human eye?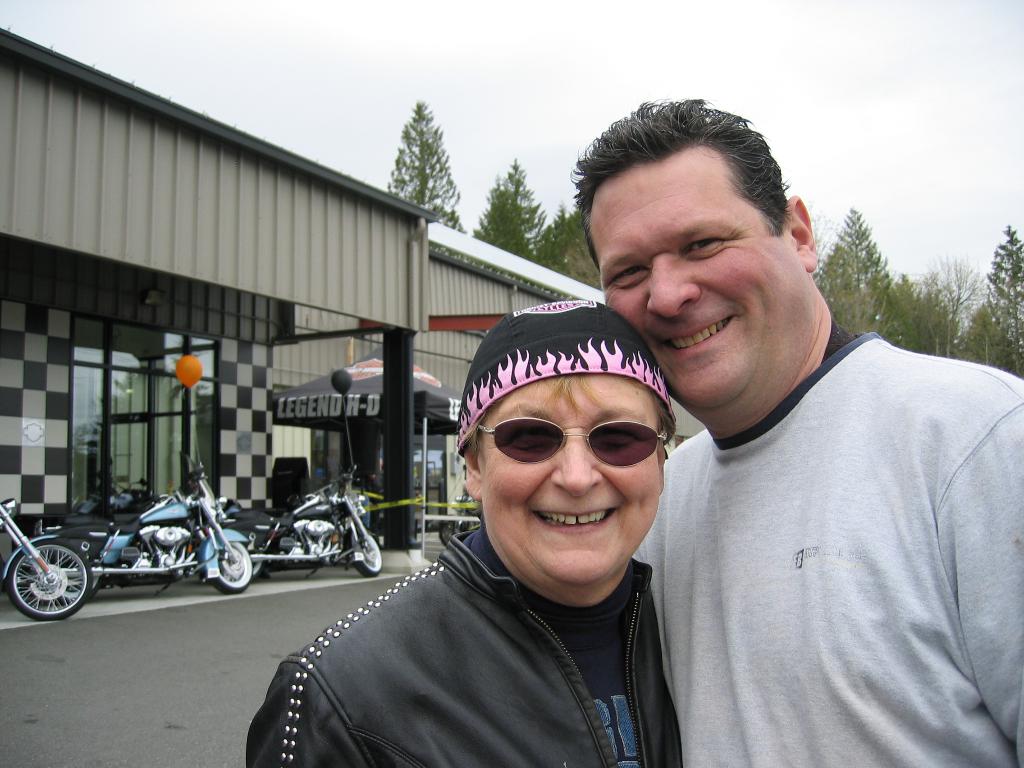
x1=611, y1=266, x2=650, y2=287
